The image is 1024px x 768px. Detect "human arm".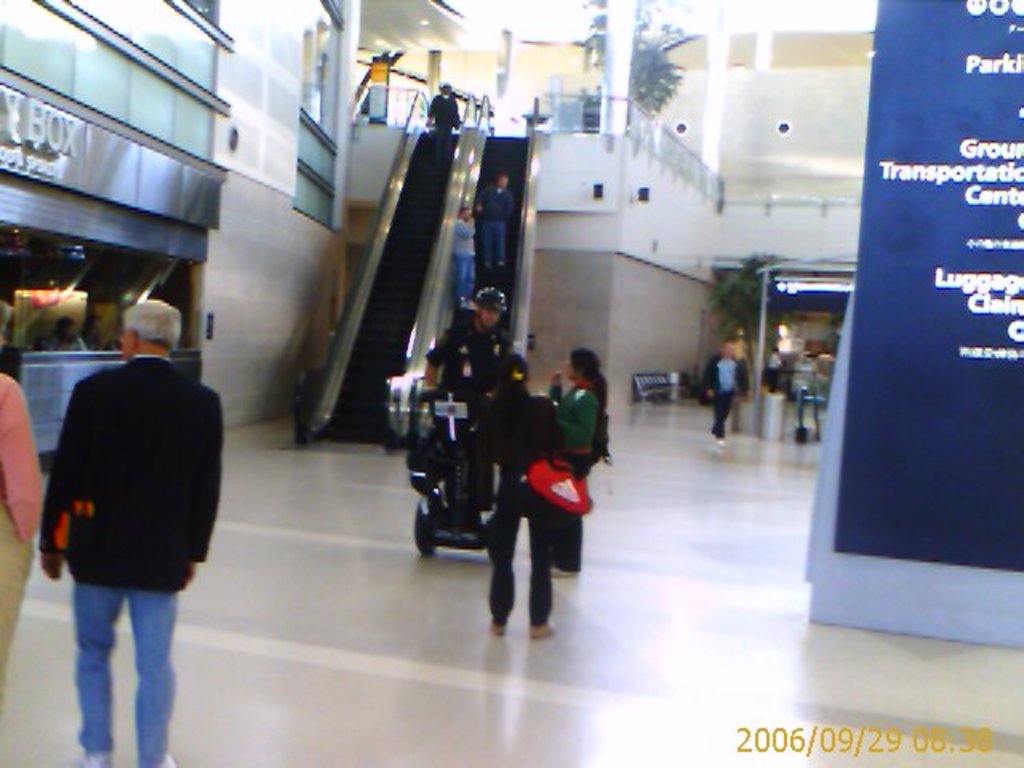
Detection: select_region(424, 94, 434, 126).
